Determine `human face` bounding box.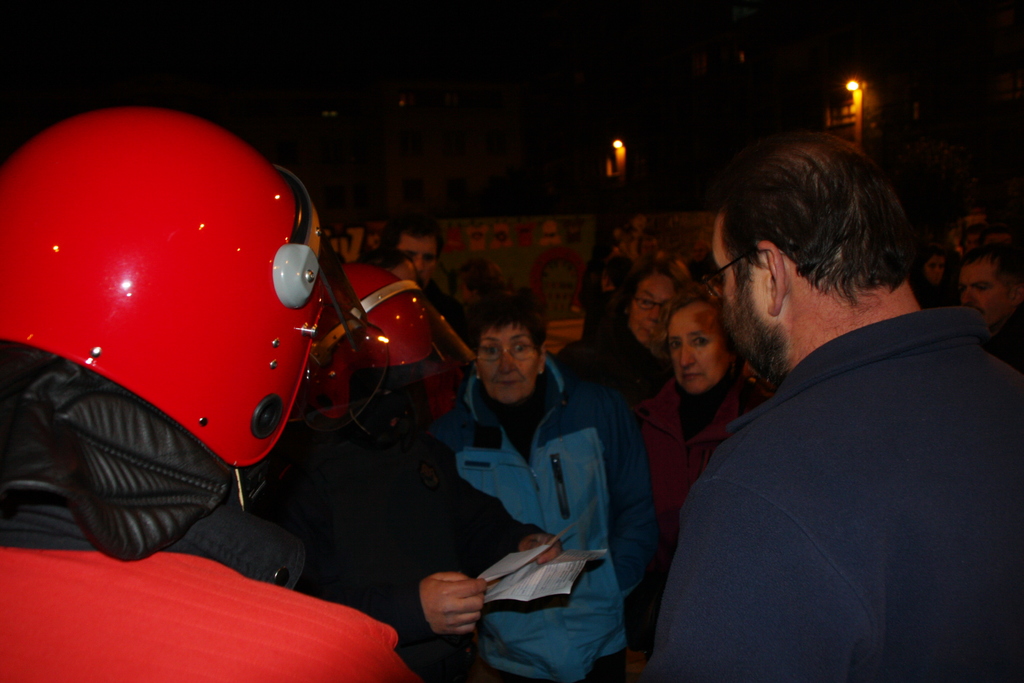
Determined: 714:214:766:370.
